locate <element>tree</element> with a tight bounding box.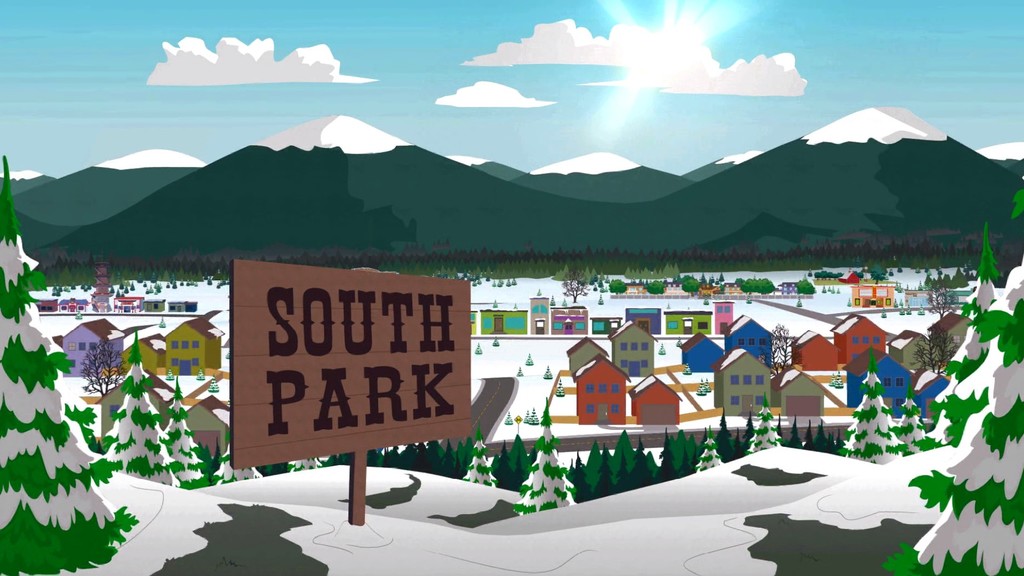
bbox=[604, 273, 628, 306].
